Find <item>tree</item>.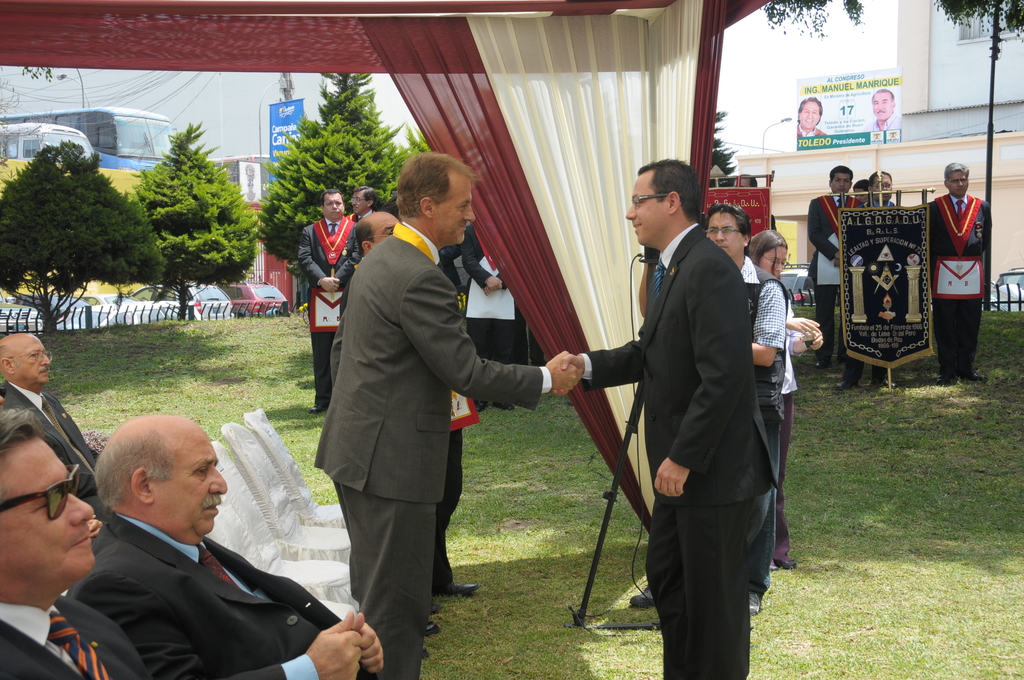
[706,109,746,184].
